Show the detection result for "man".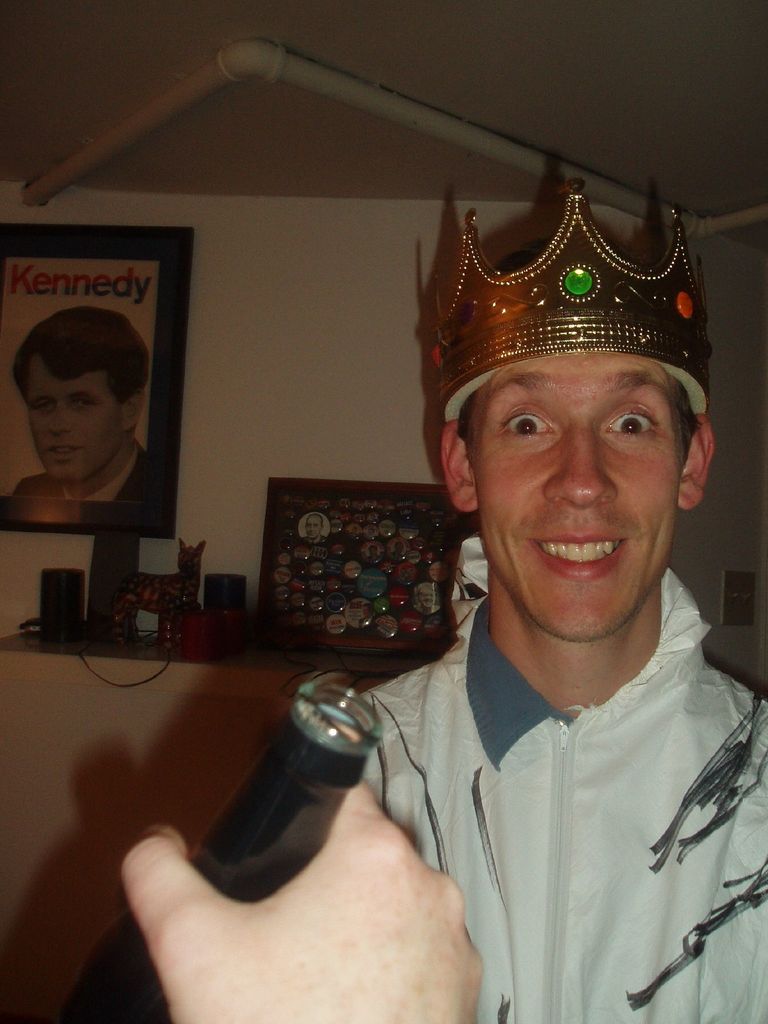
0/307/169/537.
